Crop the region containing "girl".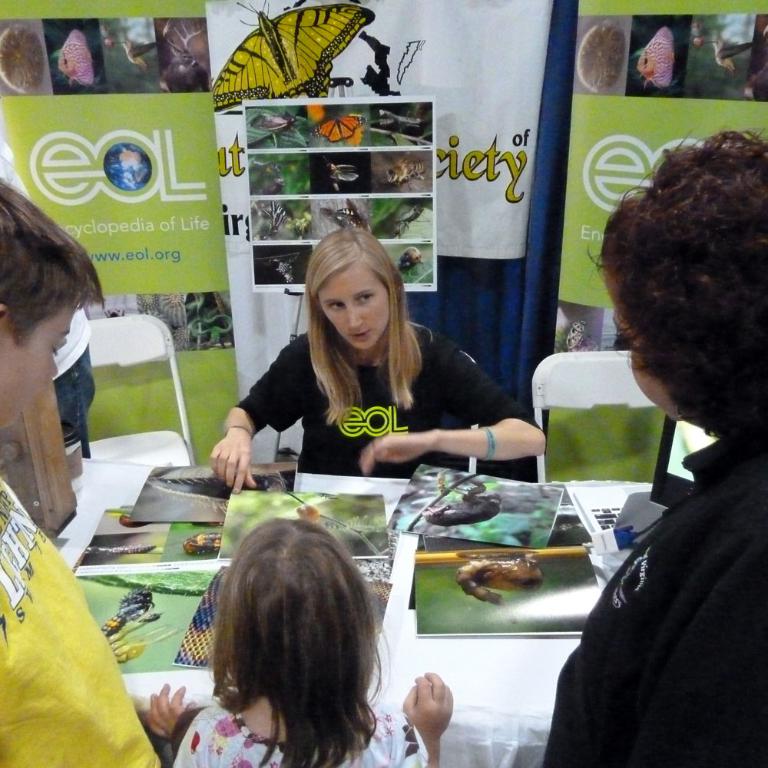
Crop region: pyautogui.locateOnScreen(148, 513, 460, 767).
